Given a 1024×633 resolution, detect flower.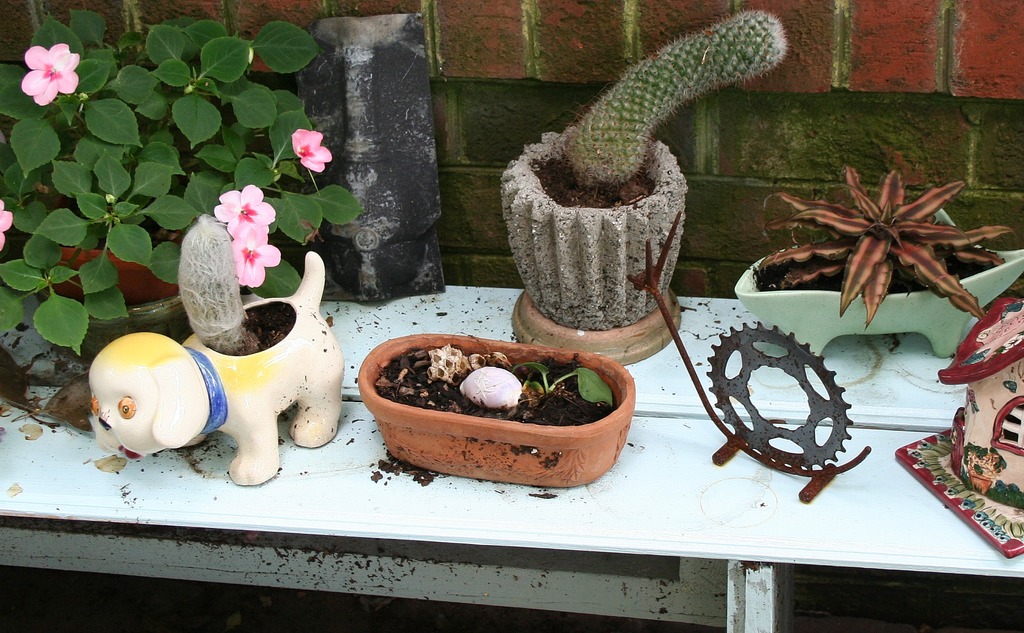
bbox(287, 124, 333, 170).
